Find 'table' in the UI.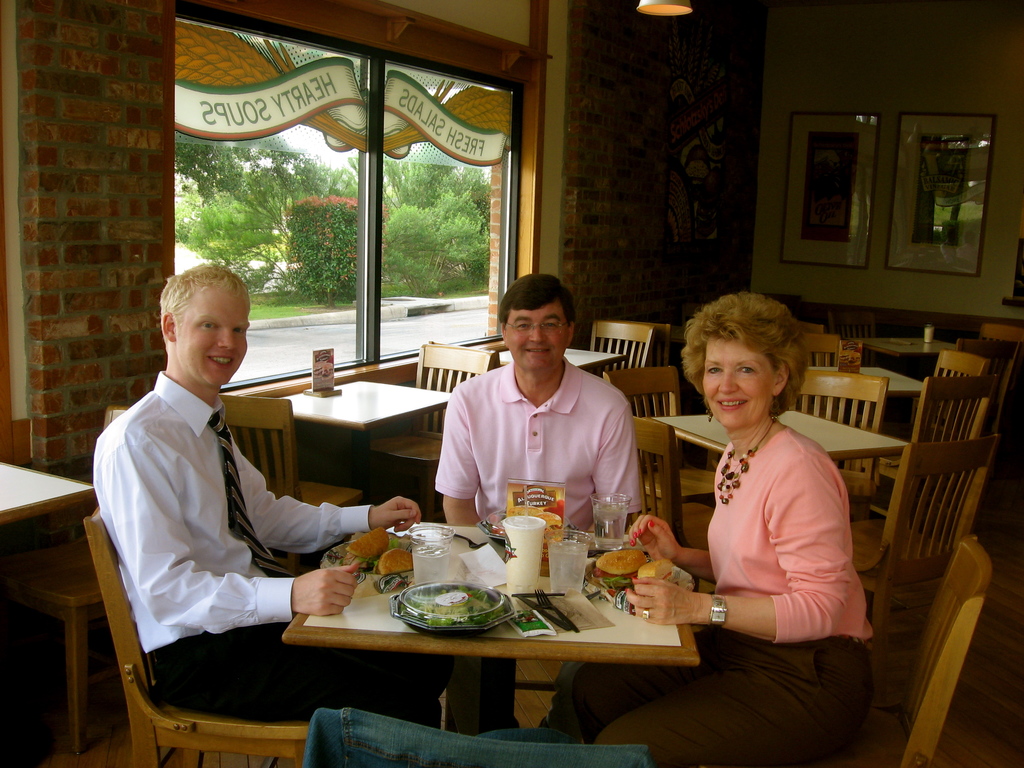
UI element at bbox=(241, 549, 682, 741).
